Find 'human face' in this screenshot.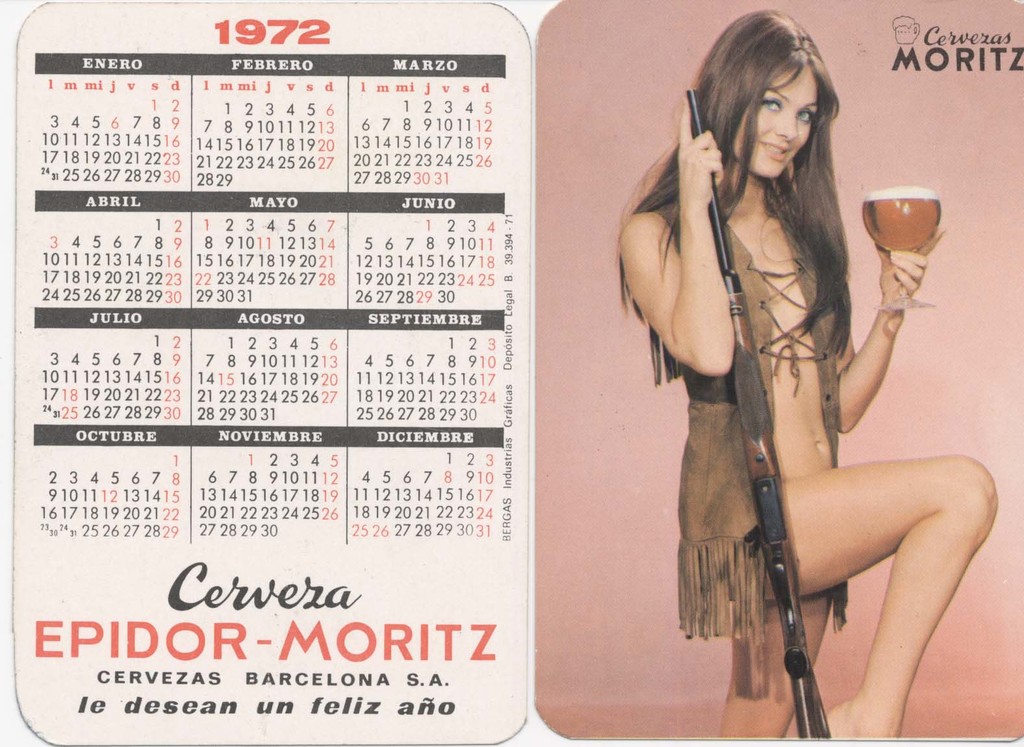
The bounding box for 'human face' is <region>732, 61, 830, 181</region>.
